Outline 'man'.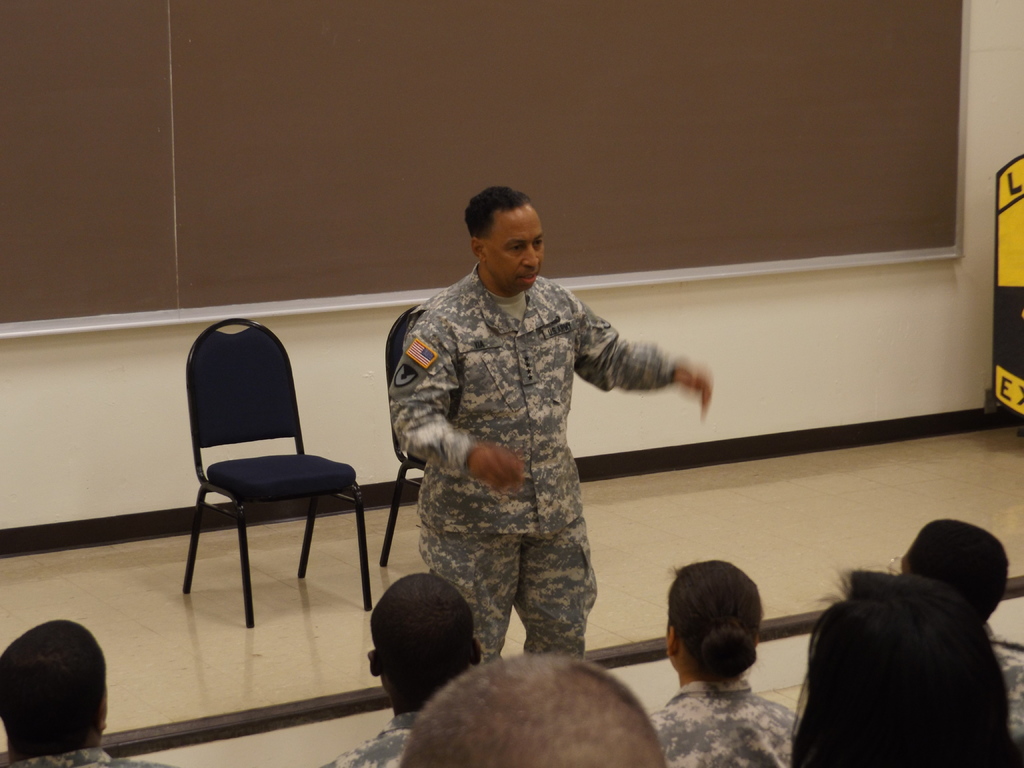
Outline: (x1=376, y1=178, x2=720, y2=710).
